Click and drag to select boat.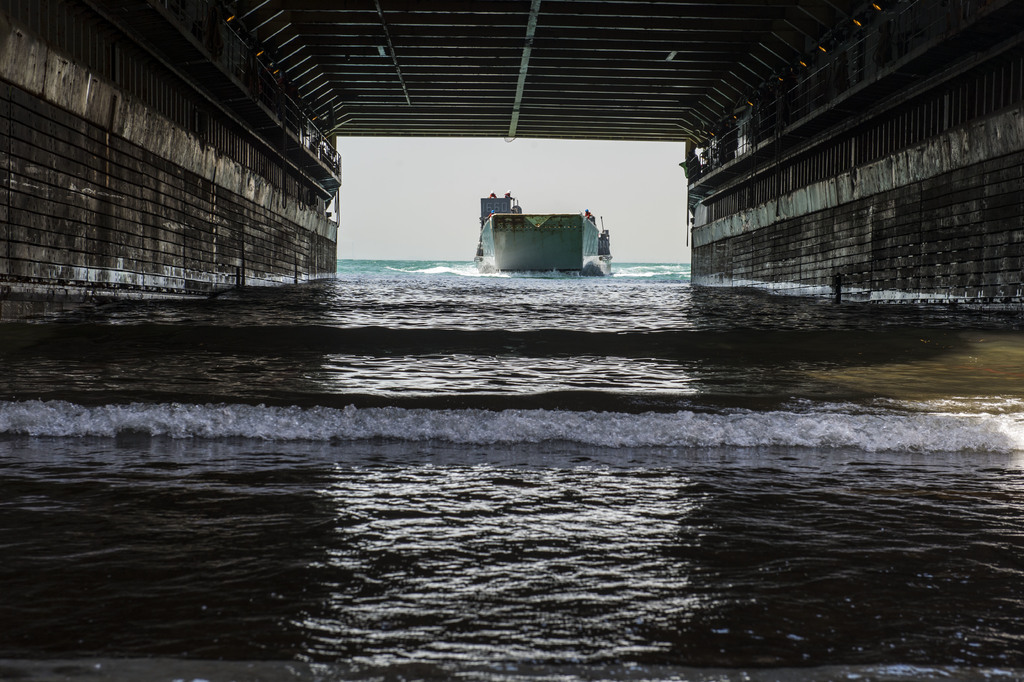
Selection: crop(471, 175, 618, 259).
